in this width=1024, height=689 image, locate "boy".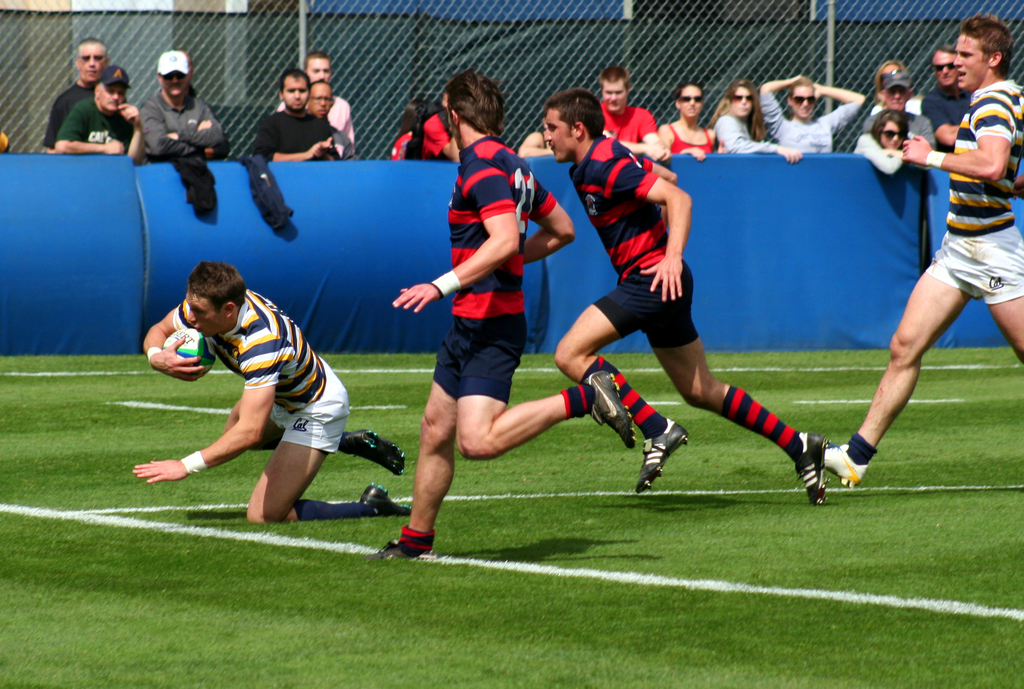
Bounding box: (left=131, top=267, right=408, bottom=524).
